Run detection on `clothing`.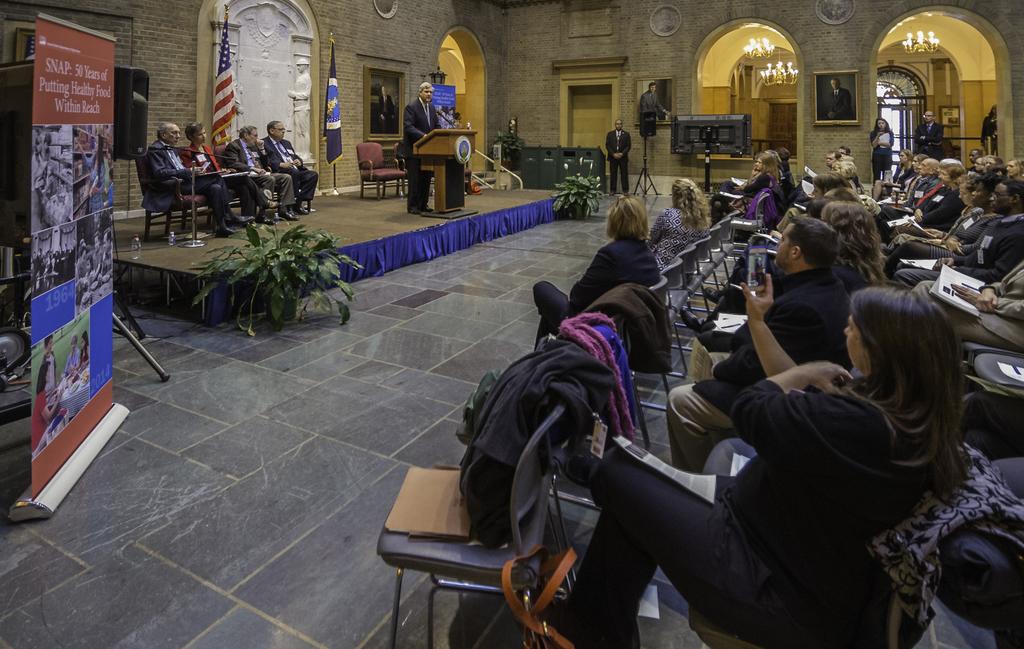
Result: <bbox>723, 179, 786, 227</bbox>.
